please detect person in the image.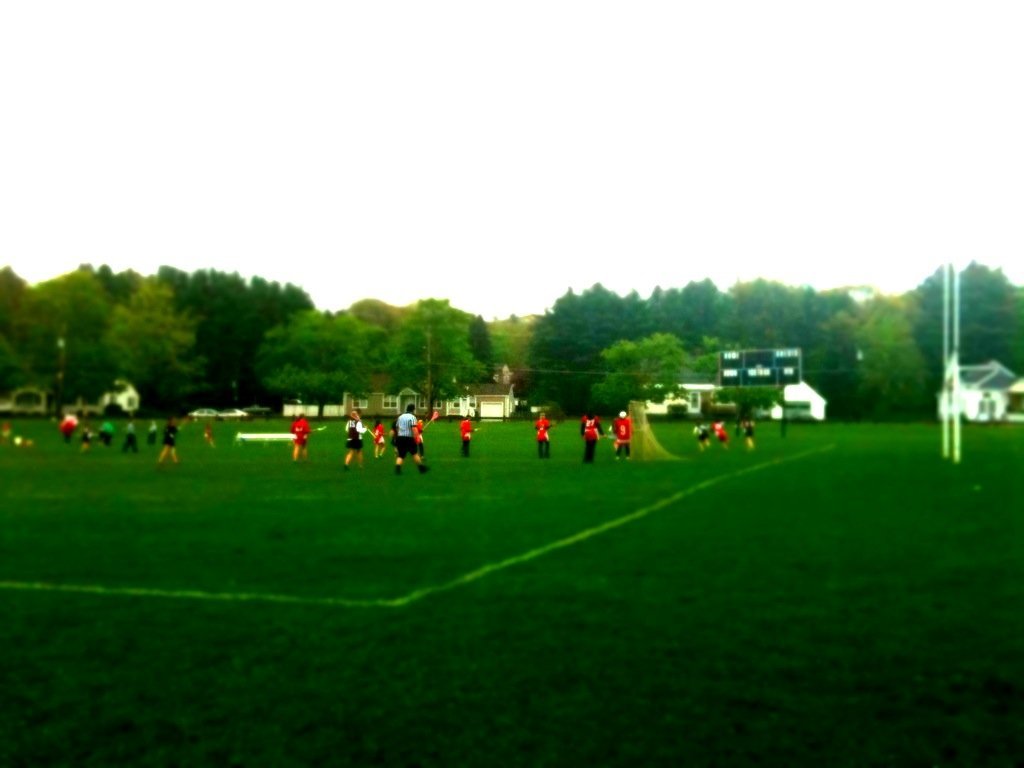
locate(581, 408, 605, 465).
